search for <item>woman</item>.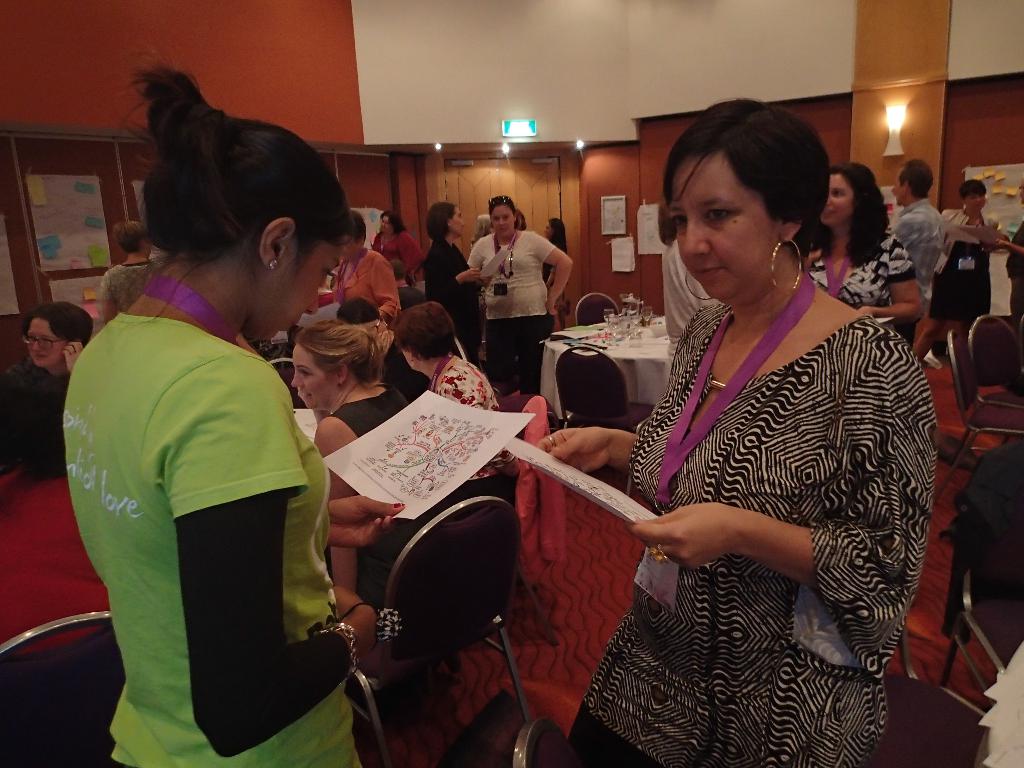
Found at 325, 198, 401, 344.
